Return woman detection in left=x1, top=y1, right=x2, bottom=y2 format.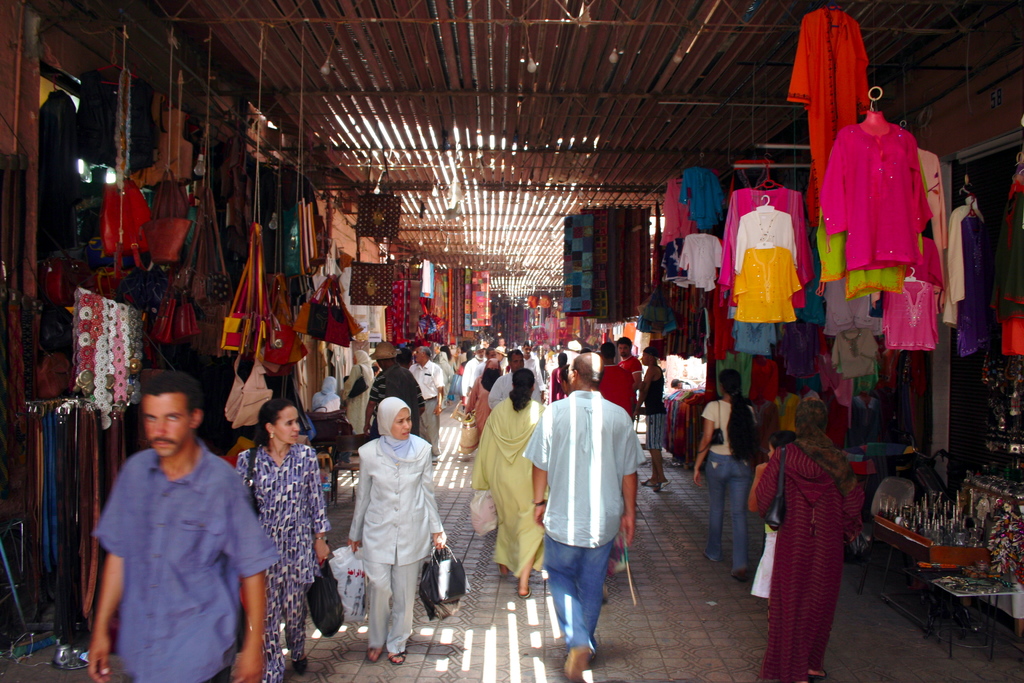
left=344, top=393, right=465, bottom=654.
